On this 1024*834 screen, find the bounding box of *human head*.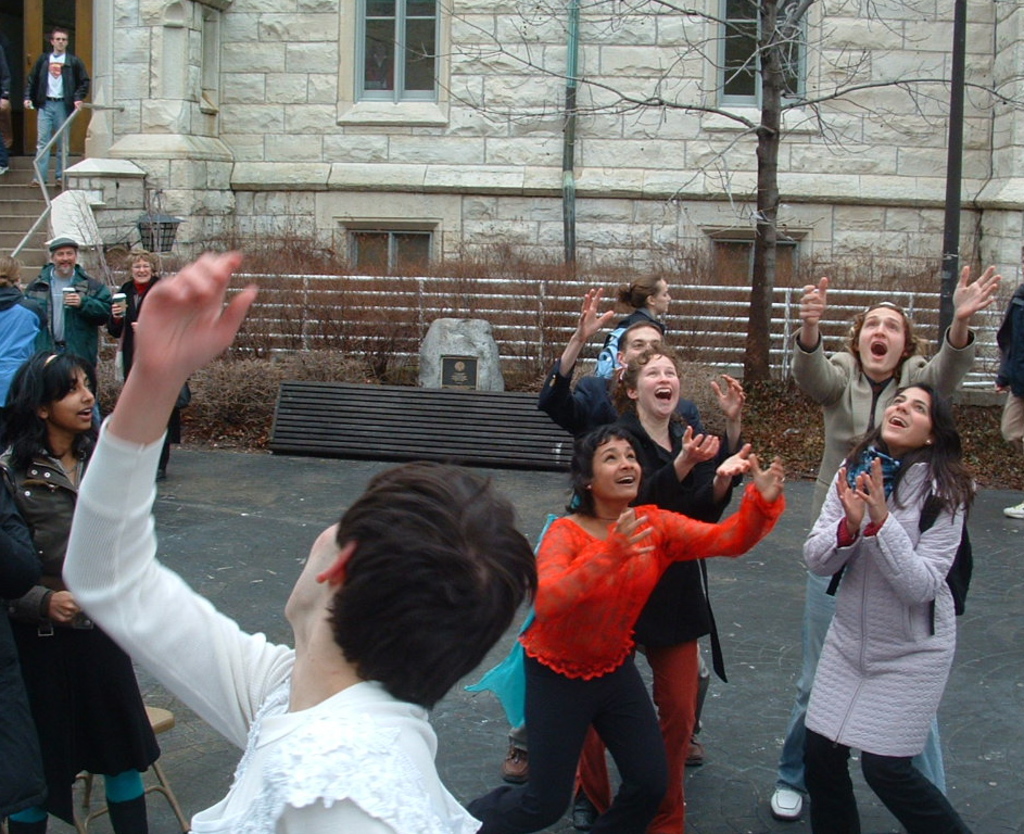
Bounding box: left=620, top=348, right=681, bottom=416.
